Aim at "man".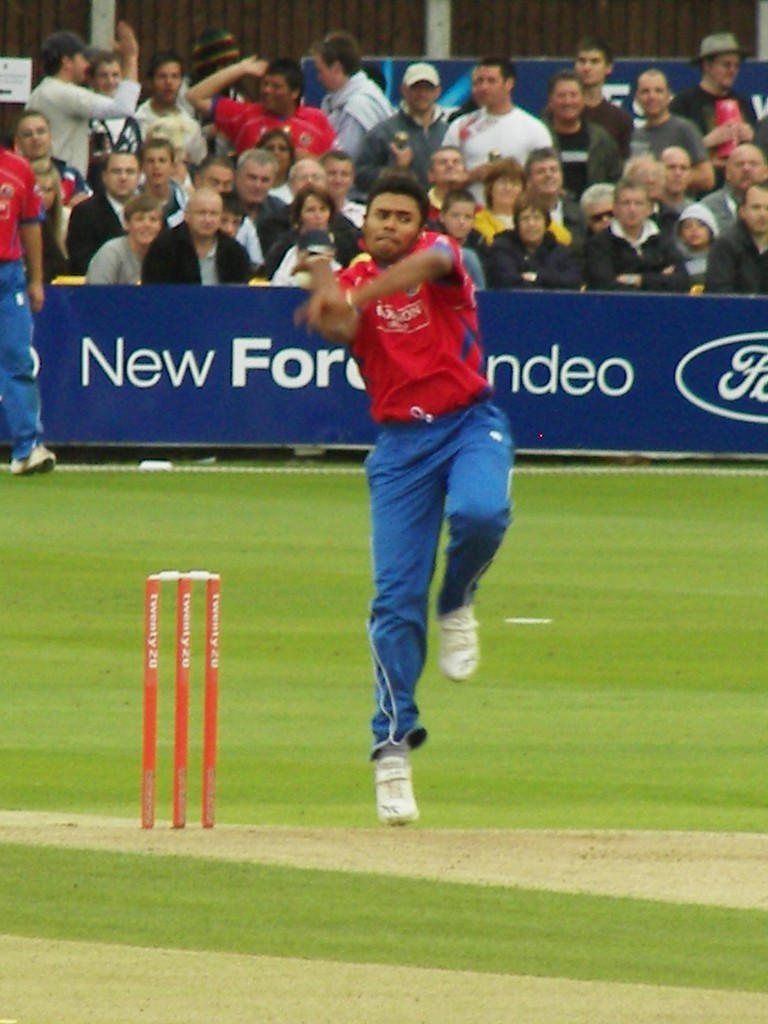
Aimed at pyautogui.locateOnScreen(193, 153, 228, 189).
